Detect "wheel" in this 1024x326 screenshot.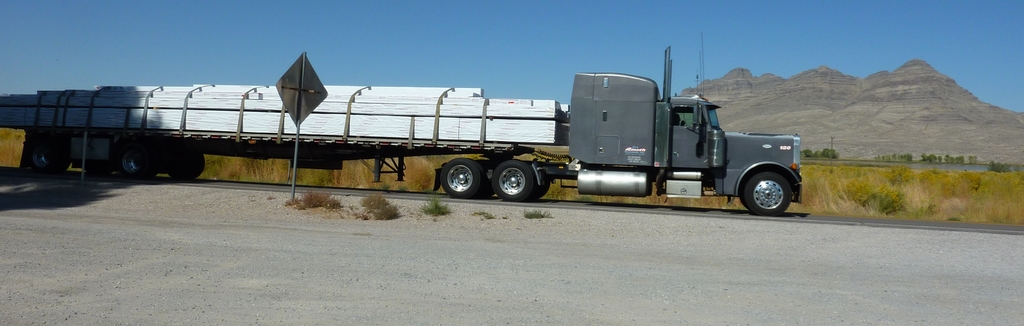
Detection: BBox(114, 141, 150, 181).
